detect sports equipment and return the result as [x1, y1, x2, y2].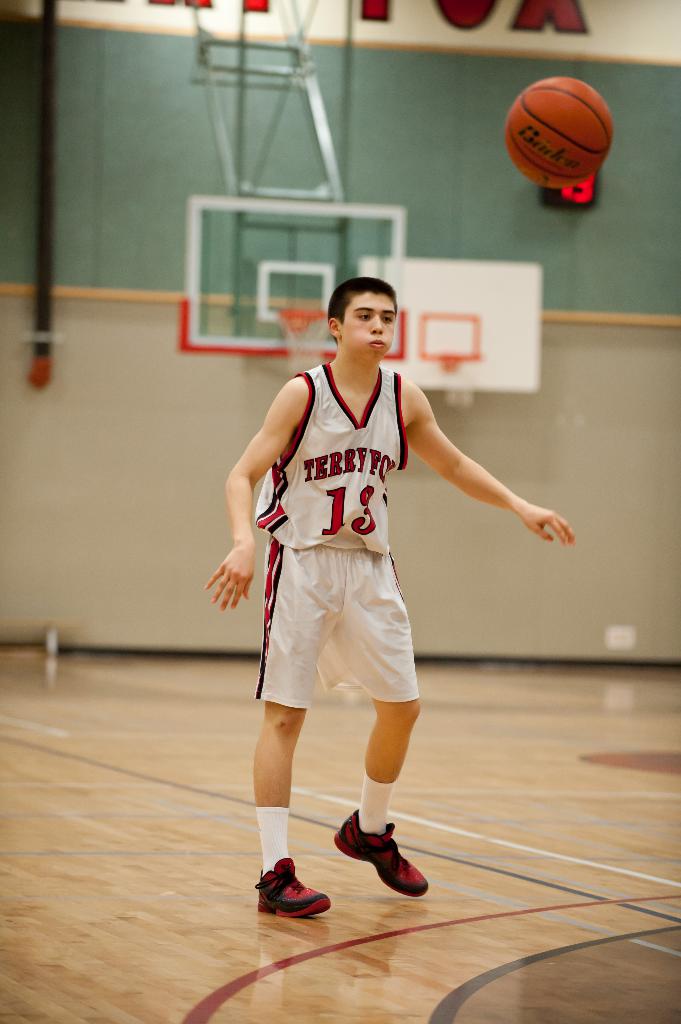
[497, 72, 616, 196].
